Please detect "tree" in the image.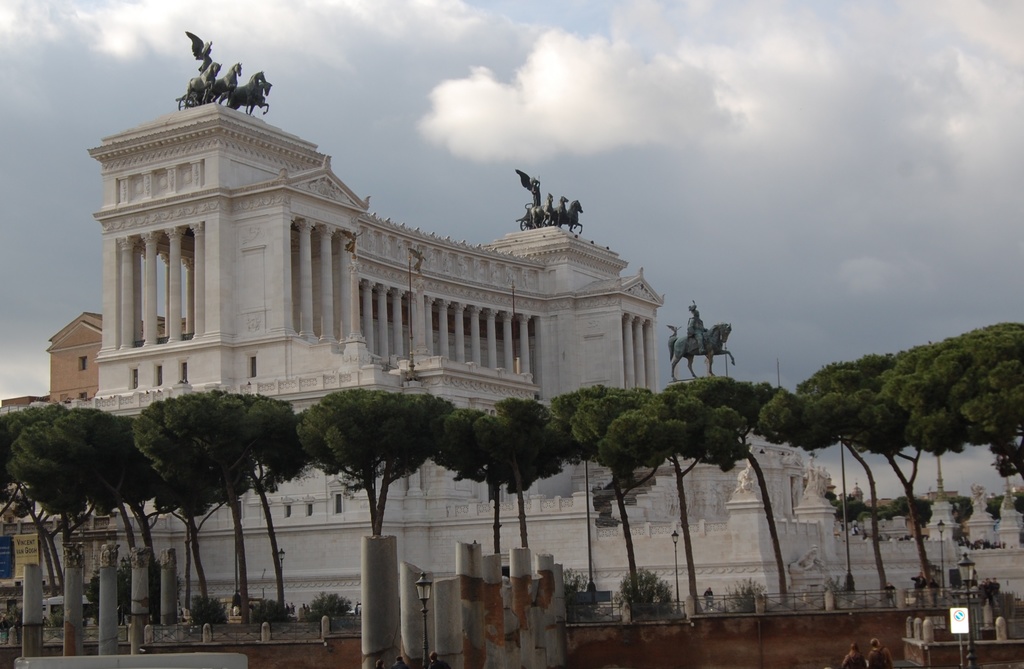
<bbox>282, 382, 465, 531</bbox>.
